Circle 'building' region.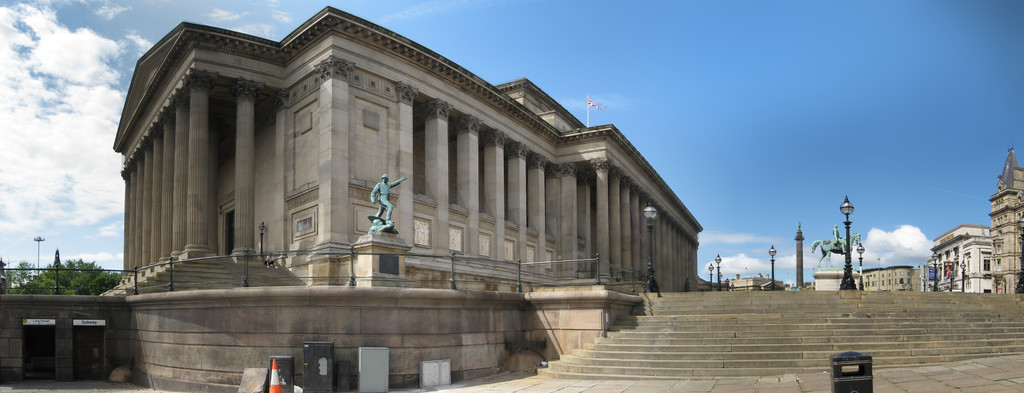
Region: pyautogui.locateOnScreen(109, 3, 705, 291).
